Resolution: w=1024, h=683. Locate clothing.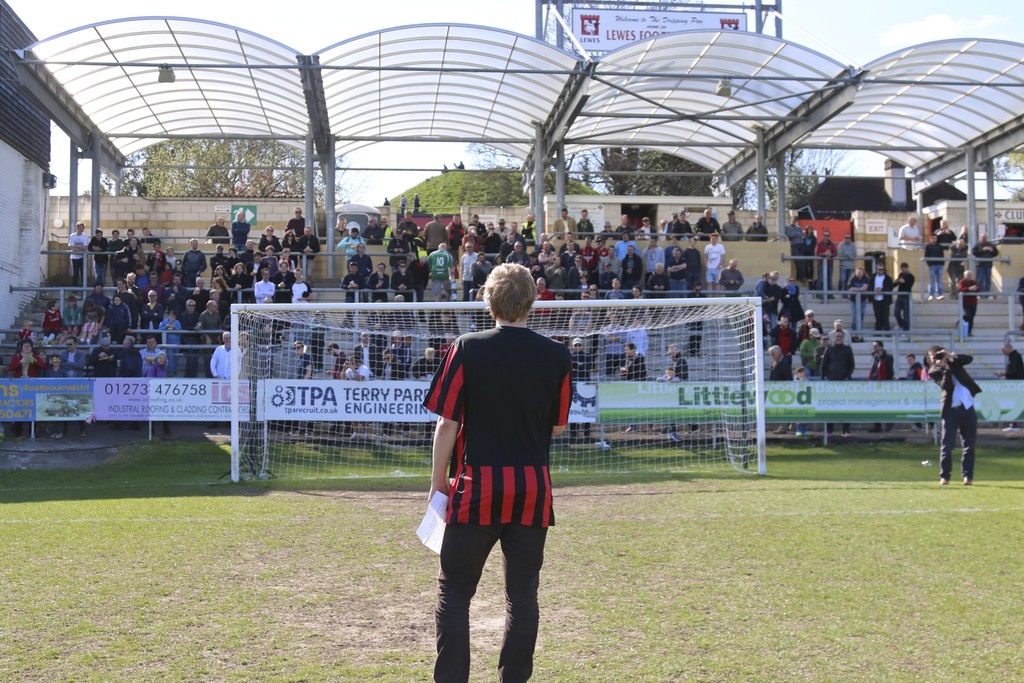
l=81, t=306, r=104, b=334.
